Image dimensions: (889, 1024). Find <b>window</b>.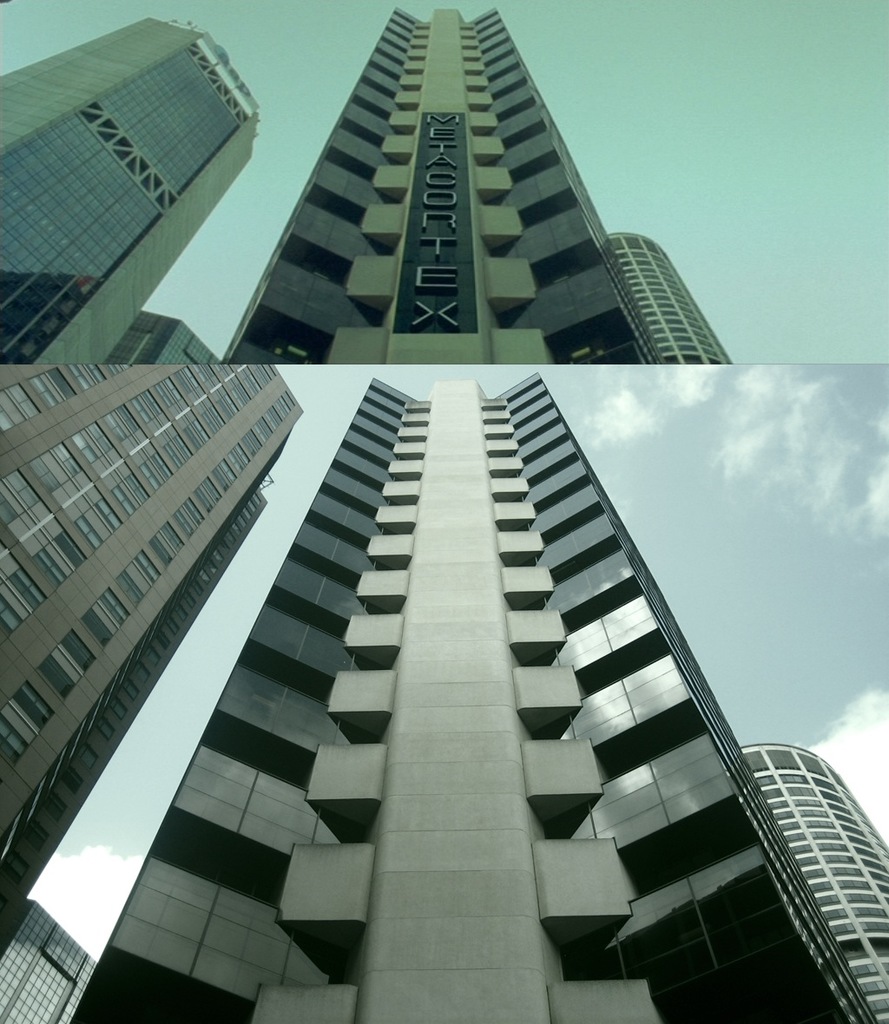
detection(870, 870, 888, 884).
